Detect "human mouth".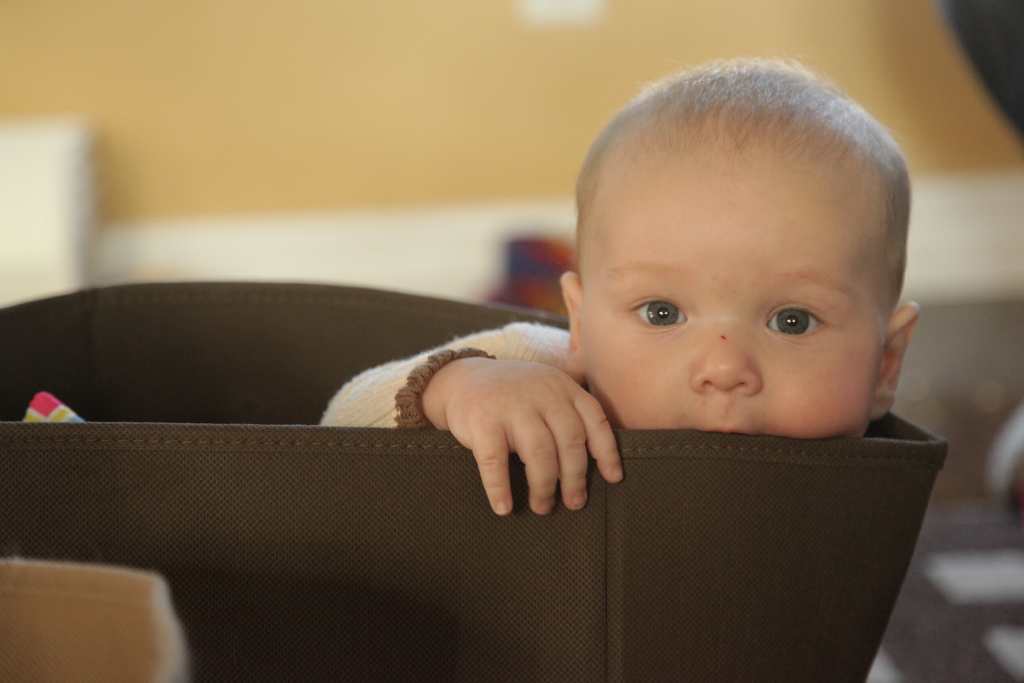
Detected at (left=707, top=432, right=742, bottom=434).
